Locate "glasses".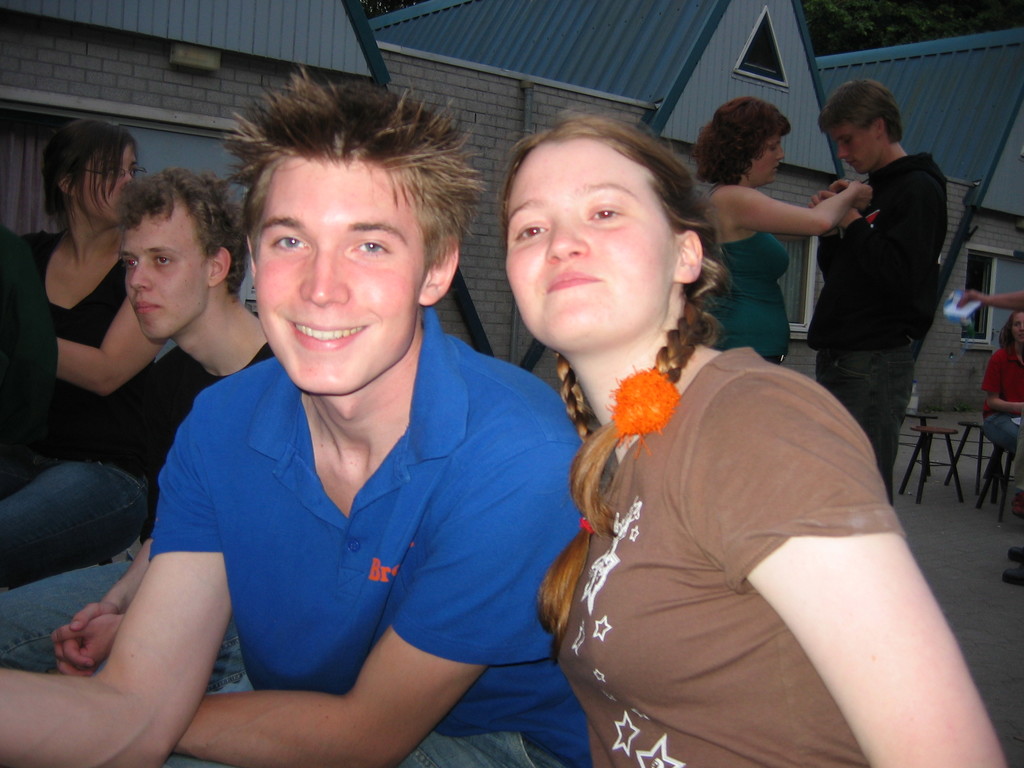
Bounding box: (77,166,148,187).
